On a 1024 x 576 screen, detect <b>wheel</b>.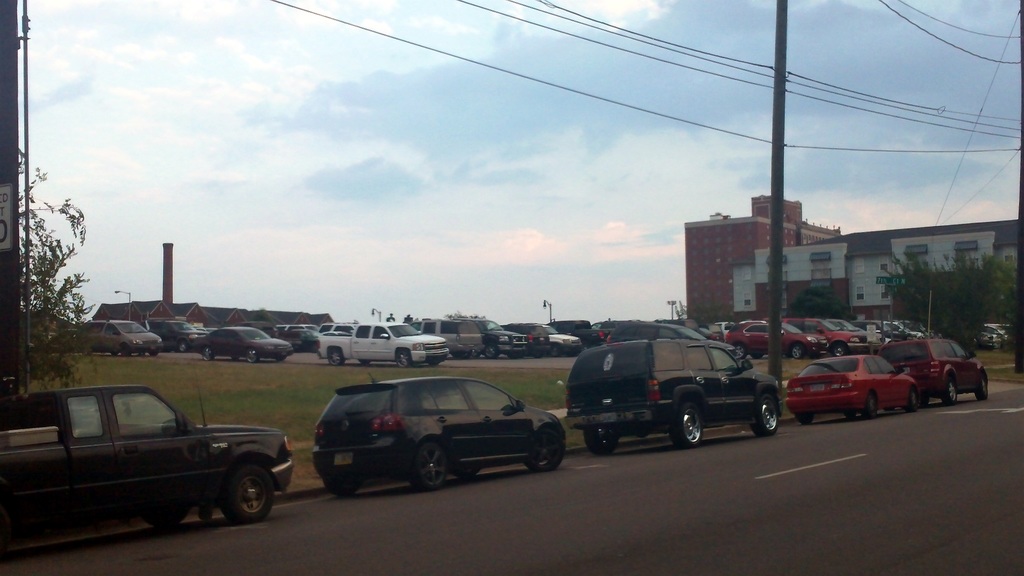
<region>533, 352, 541, 357</region>.
